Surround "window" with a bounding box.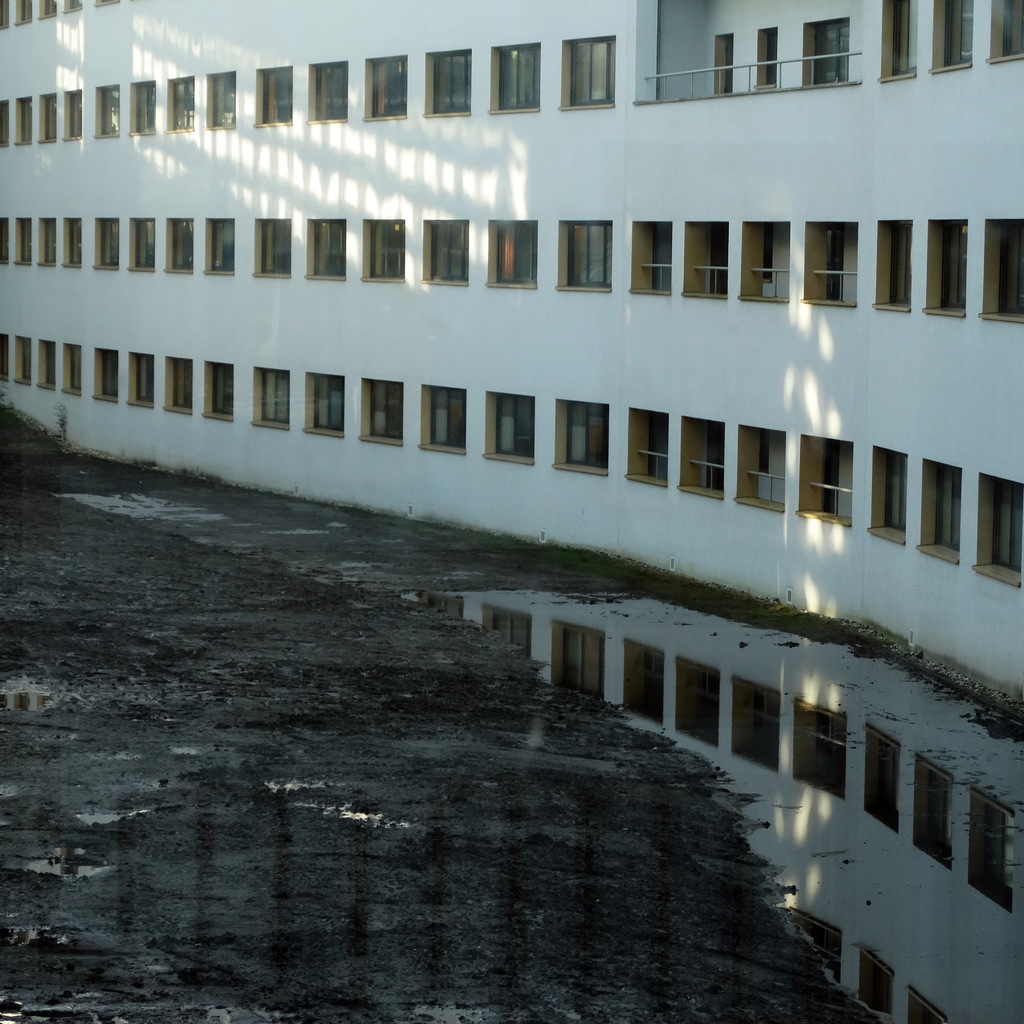
crop(168, 221, 193, 269).
